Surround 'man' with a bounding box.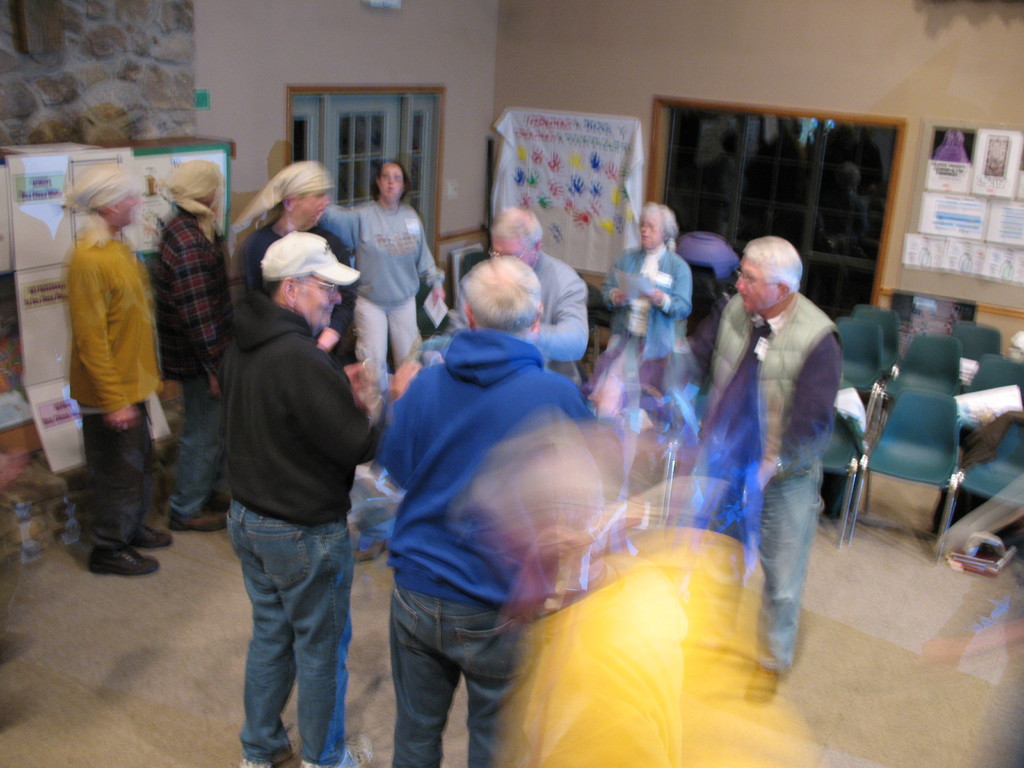
bbox=[67, 168, 174, 575].
